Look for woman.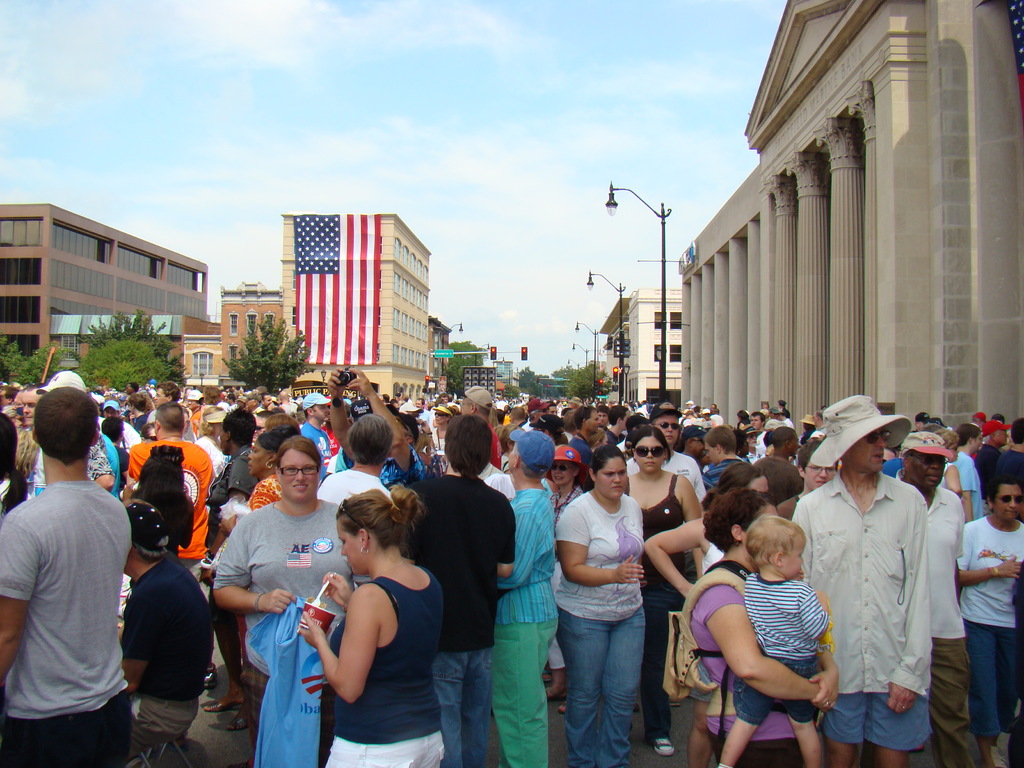
Found: bbox=(640, 458, 769, 598).
